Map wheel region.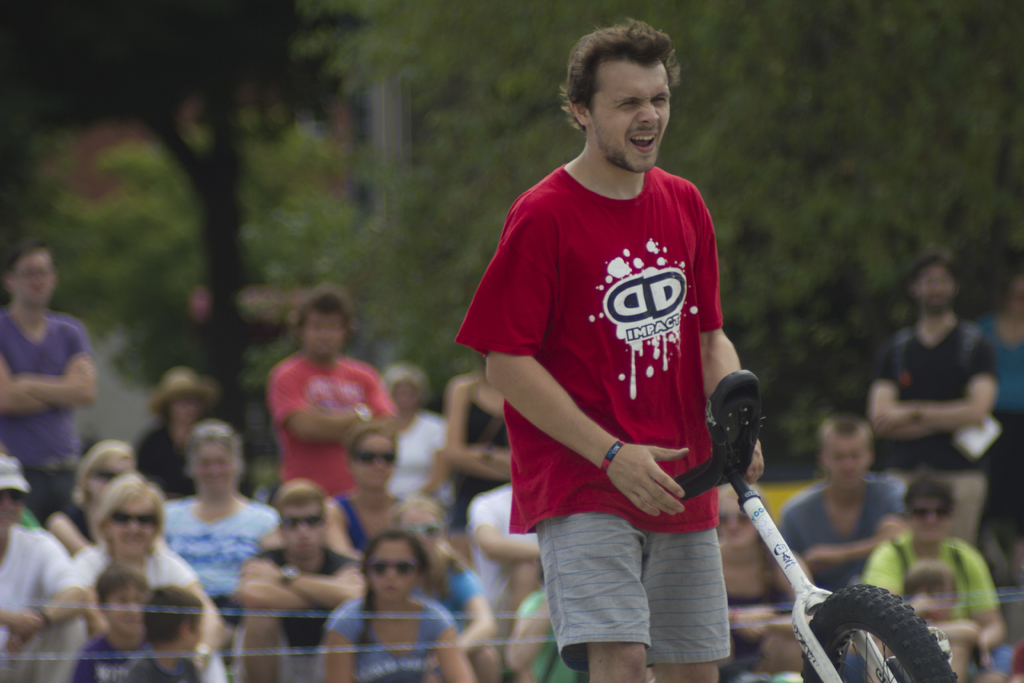
Mapped to (803,580,960,682).
